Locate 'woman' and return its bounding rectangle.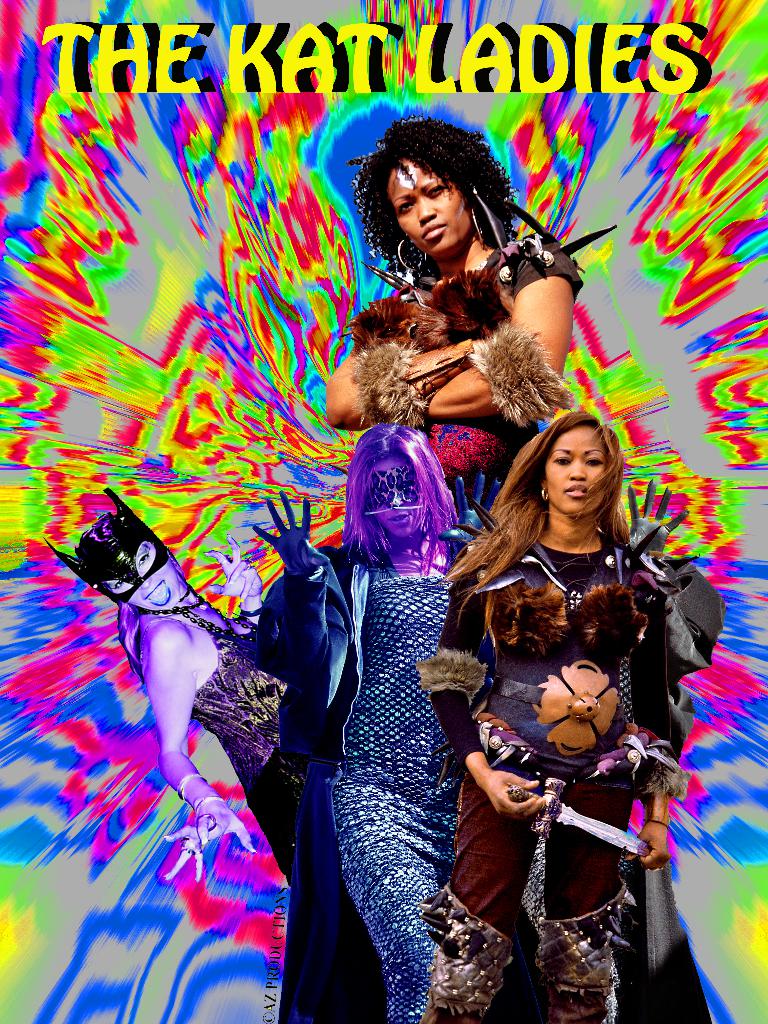
rect(49, 483, 317, 879).
